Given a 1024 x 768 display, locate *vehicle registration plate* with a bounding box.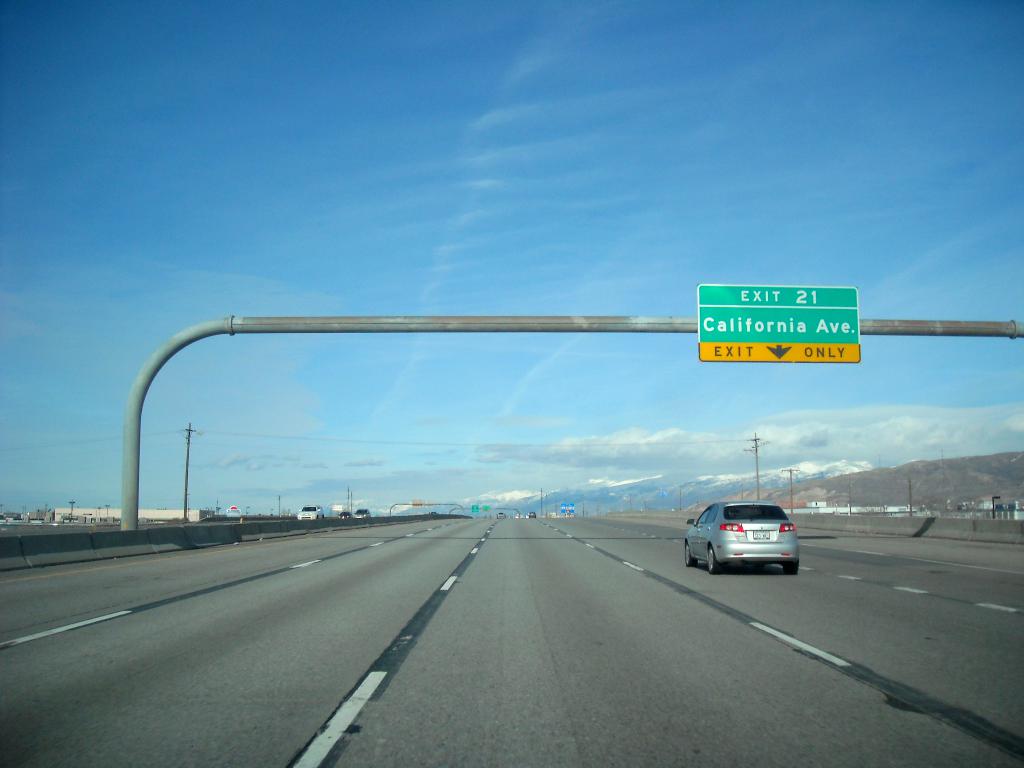
Located: [753, 529, 769, 540].
